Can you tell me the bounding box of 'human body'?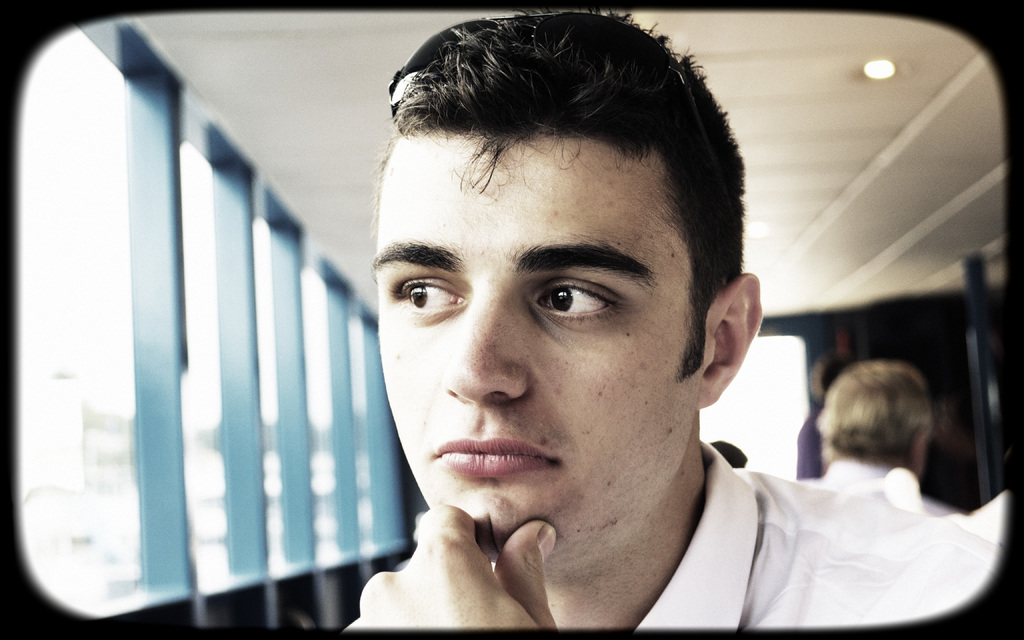
bbox=[791, 412, 820, 477].
